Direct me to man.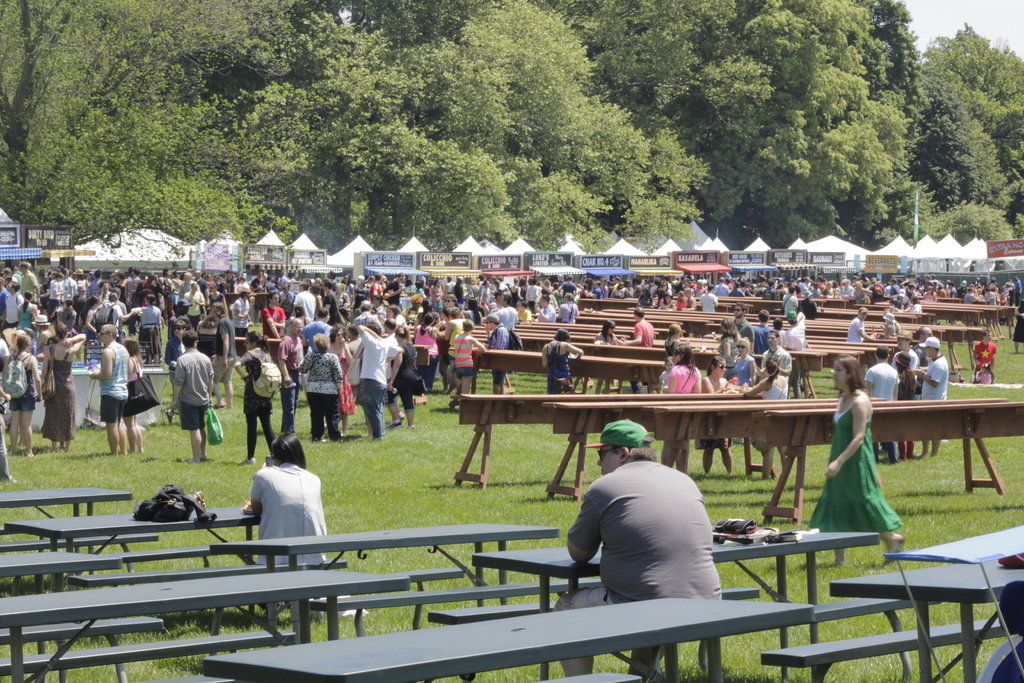
Direction: {"left": 291, "top": 281, "right": 316, "bottom": 319}.
